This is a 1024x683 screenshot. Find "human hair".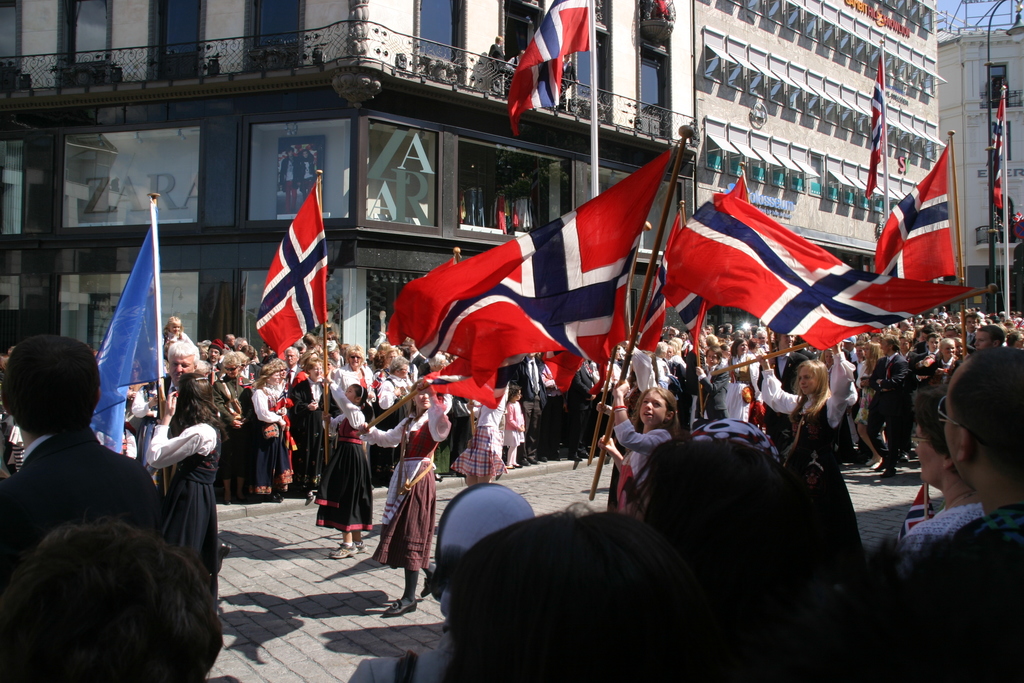
Bounding box: pyautogui.locateOnScreen(954, 348, 1023, 486).
